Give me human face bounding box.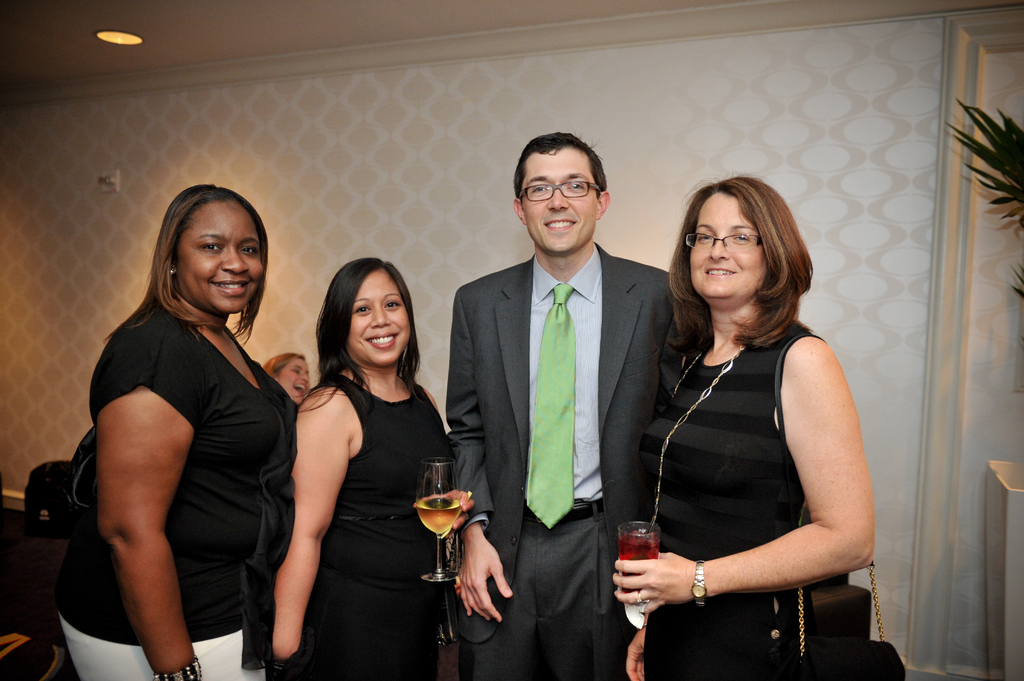
[685, 189, 780, 302].
